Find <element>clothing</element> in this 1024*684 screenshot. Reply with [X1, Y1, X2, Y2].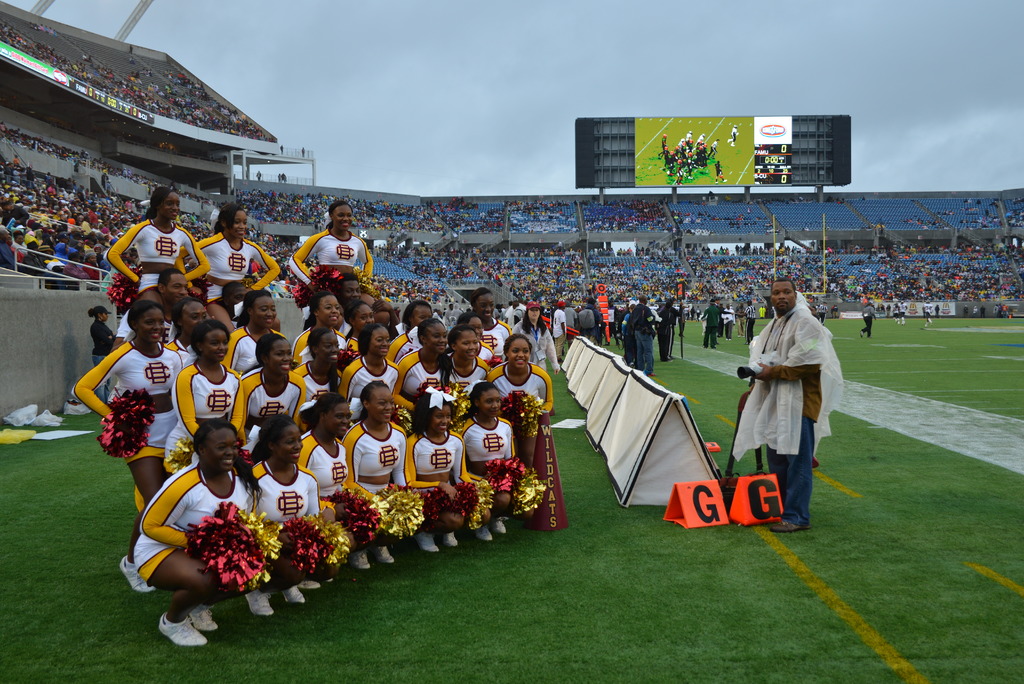
[739, 281, 836, 508].
